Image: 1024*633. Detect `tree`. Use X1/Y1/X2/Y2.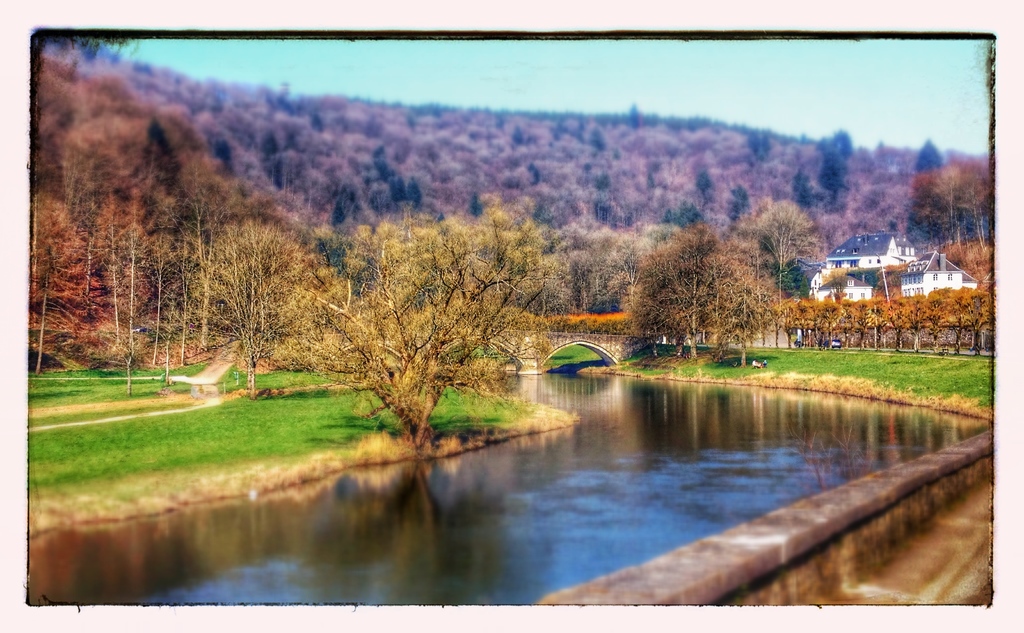
633/204/779/356.
